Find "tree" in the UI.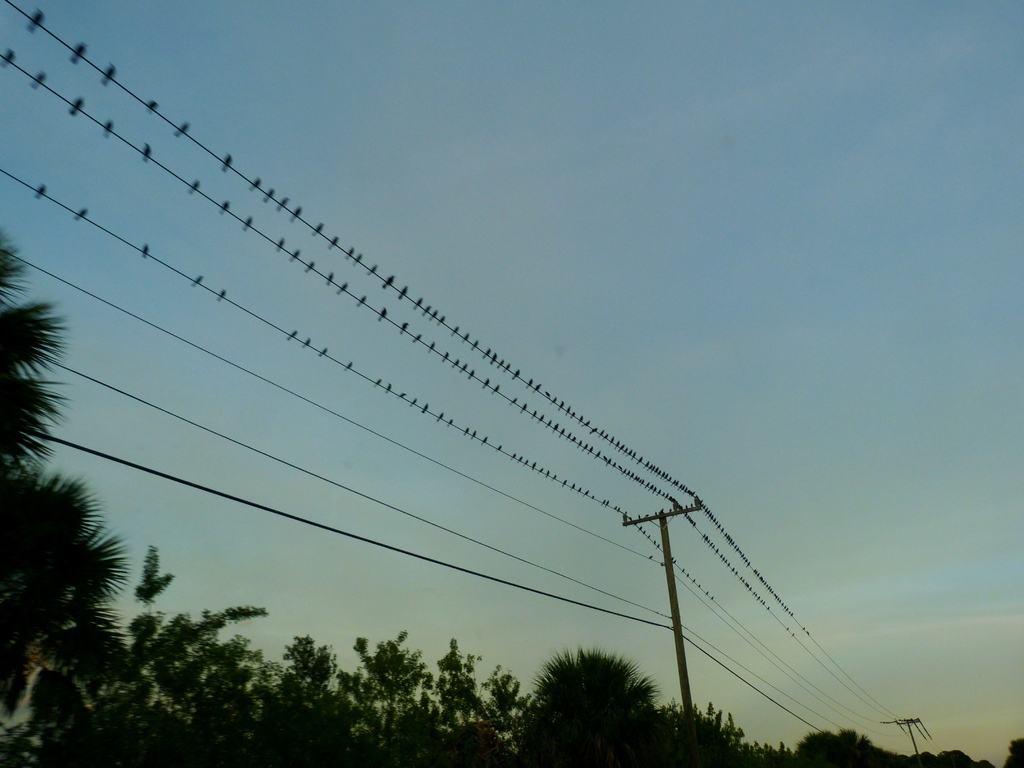
UI element at [437,630,536,767].
